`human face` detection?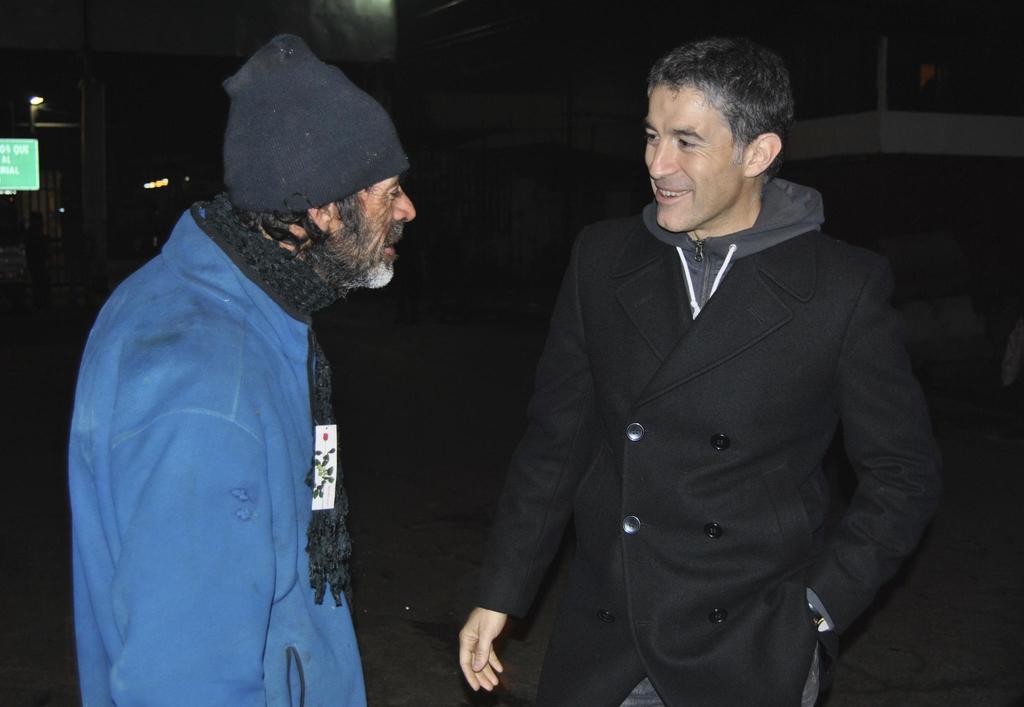
{"left": 330, "top": 174, "right": 413, "bottom": 285}
